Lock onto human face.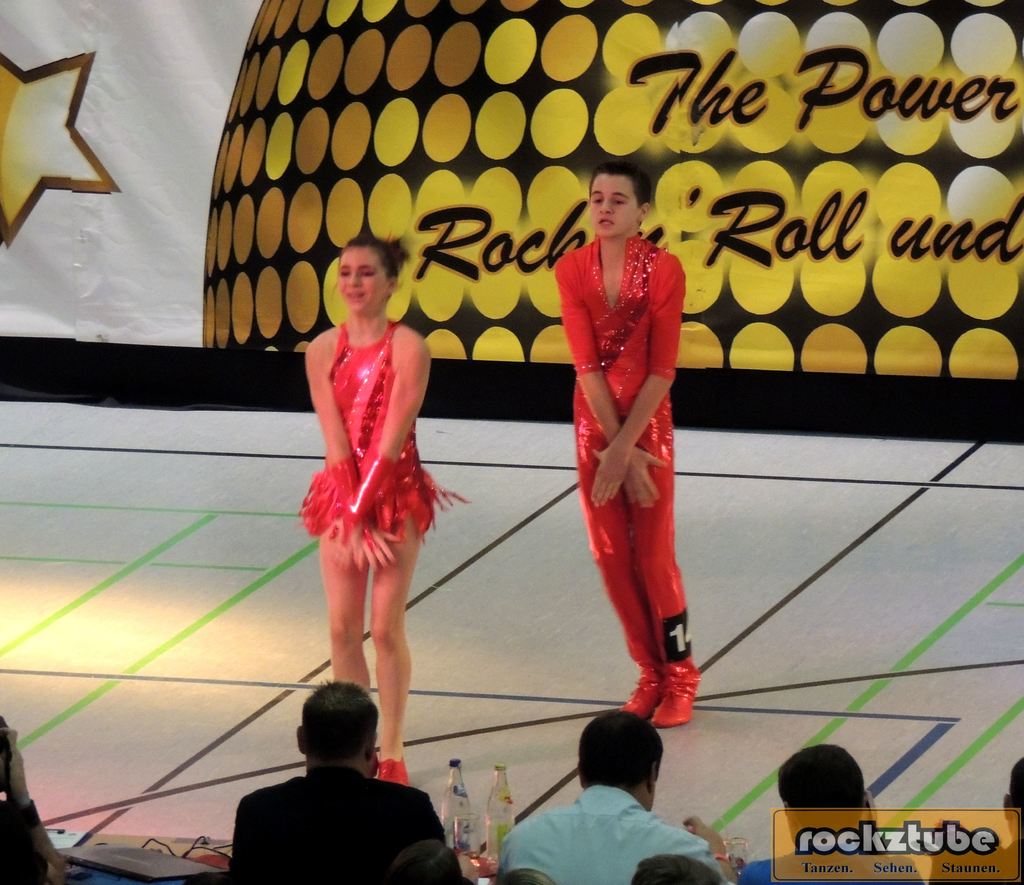
Locked: {"left": 340, "top": 245, "right": 386, "bottom": 315}.
